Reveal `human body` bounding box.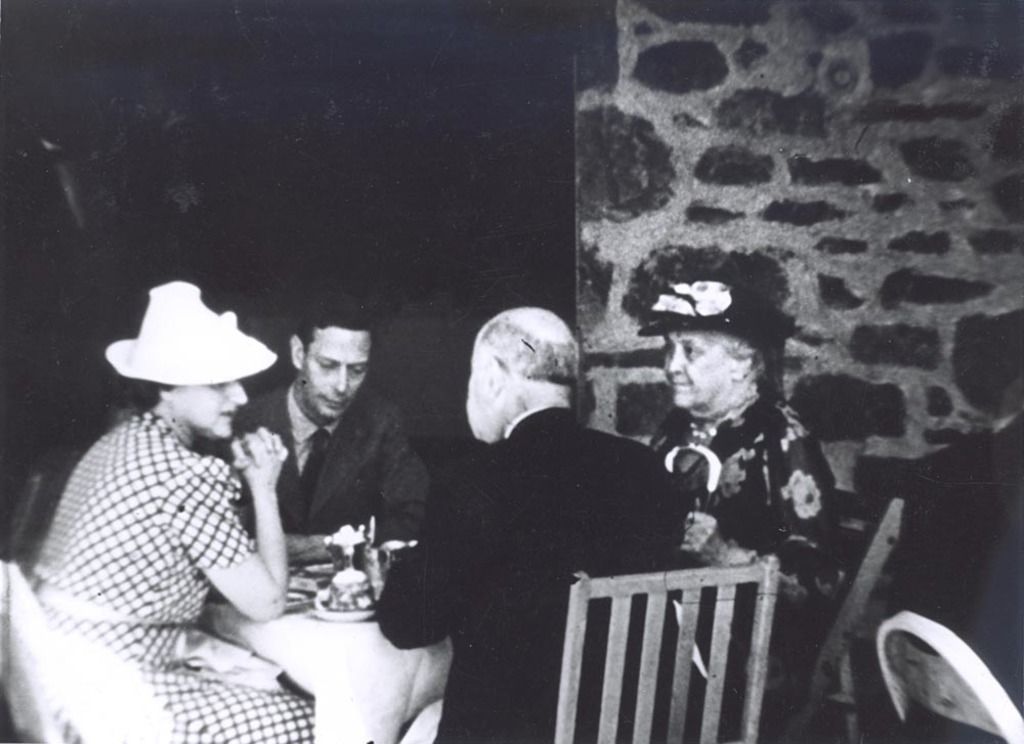
Revealed: {"left": 23, "top": 410, "right": 321, "bottom": 743}.
